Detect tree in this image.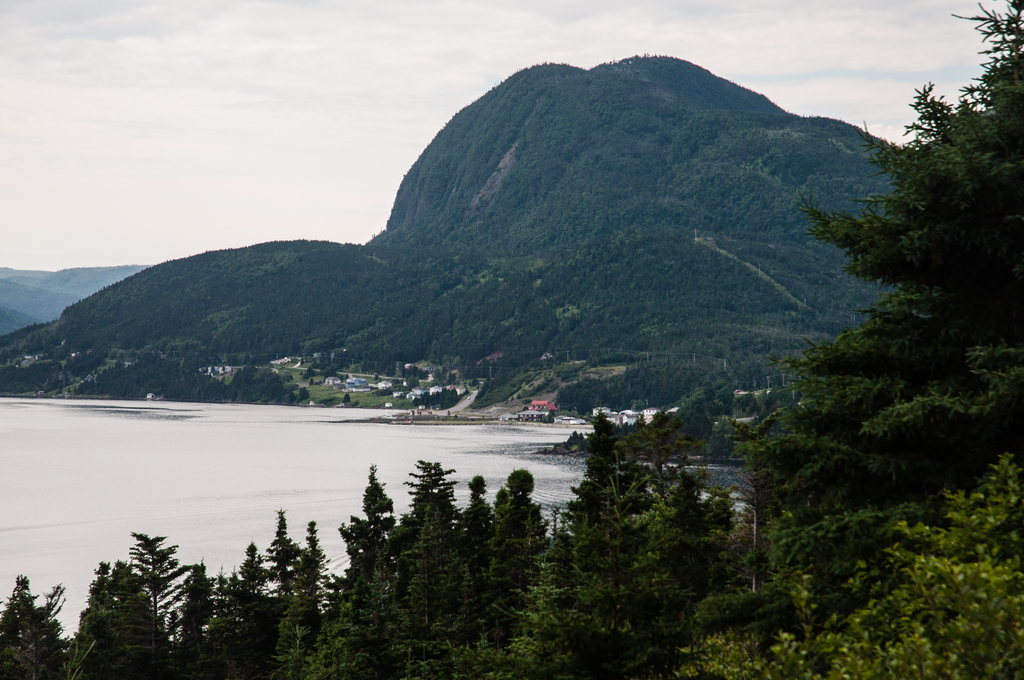
Detection: Rect(737, 393, 765, 414).
